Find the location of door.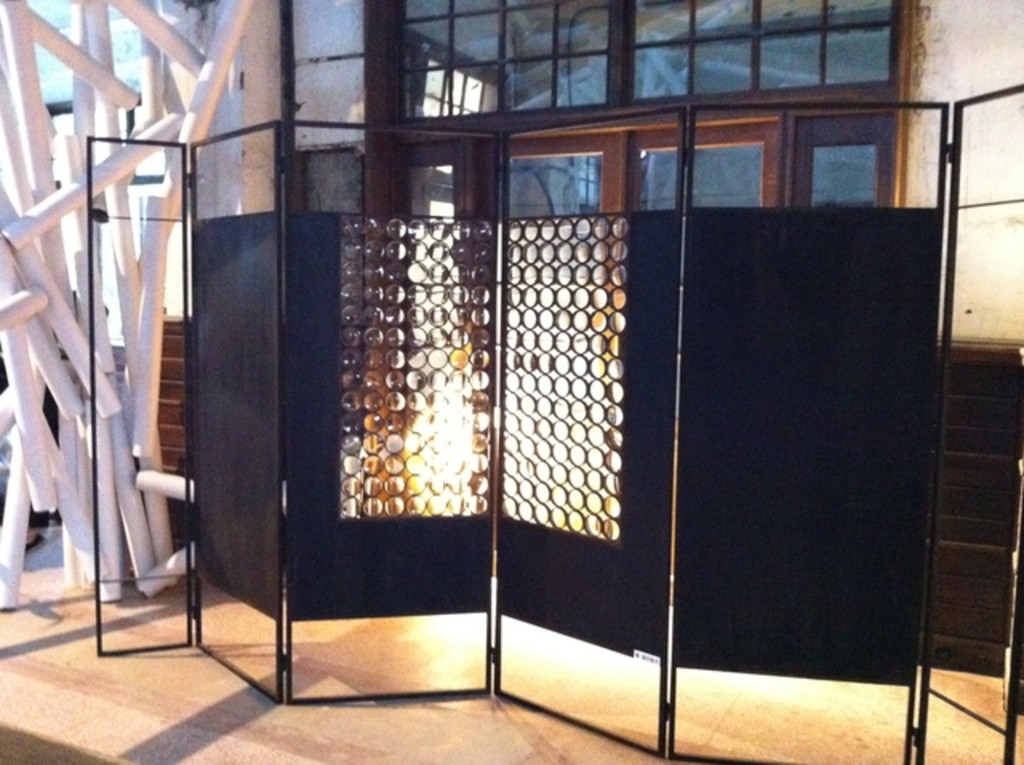
Location: select_region(792, 114, 899, 205).
